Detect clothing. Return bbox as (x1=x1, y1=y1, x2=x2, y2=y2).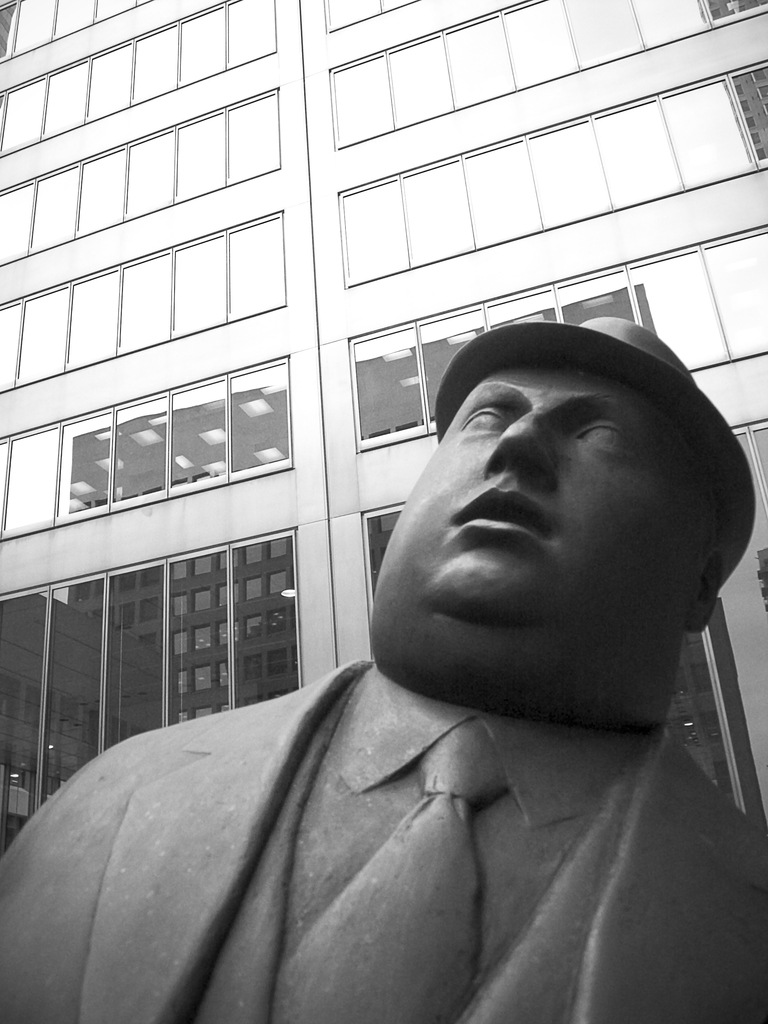
(x1=0, y1=655, x2=767, y2=1023).
